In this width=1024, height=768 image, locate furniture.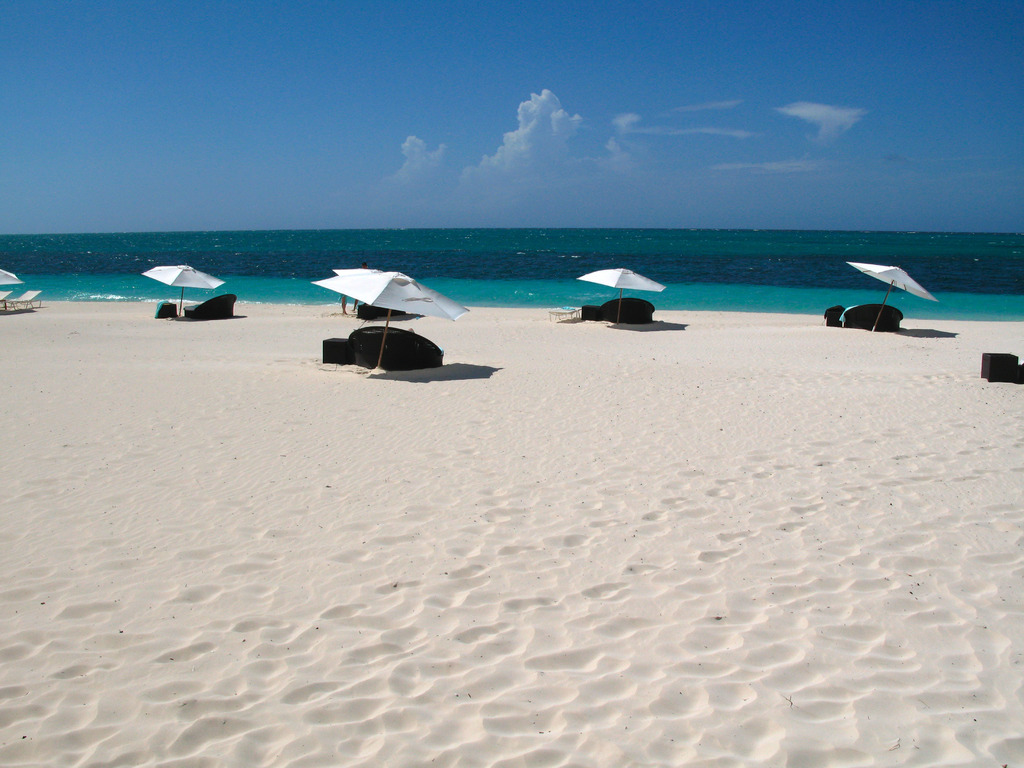
Bounding box: (left=0, top=287, right=42, bottom=313).
